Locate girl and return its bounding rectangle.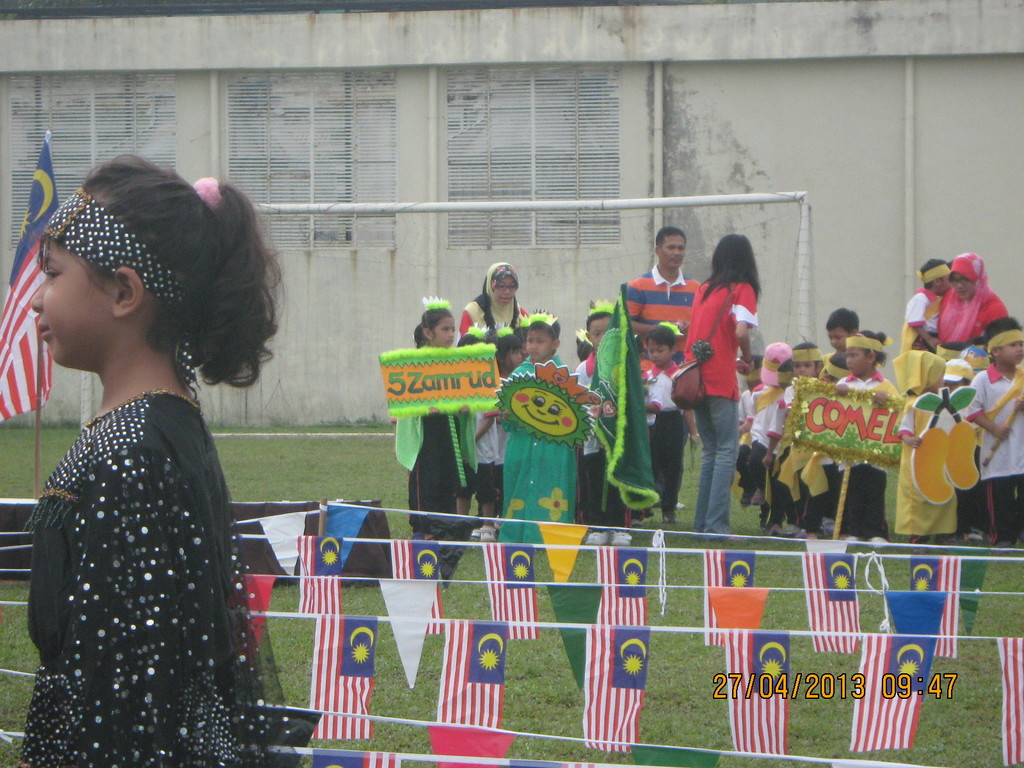
[19, 152, 304, 767].
